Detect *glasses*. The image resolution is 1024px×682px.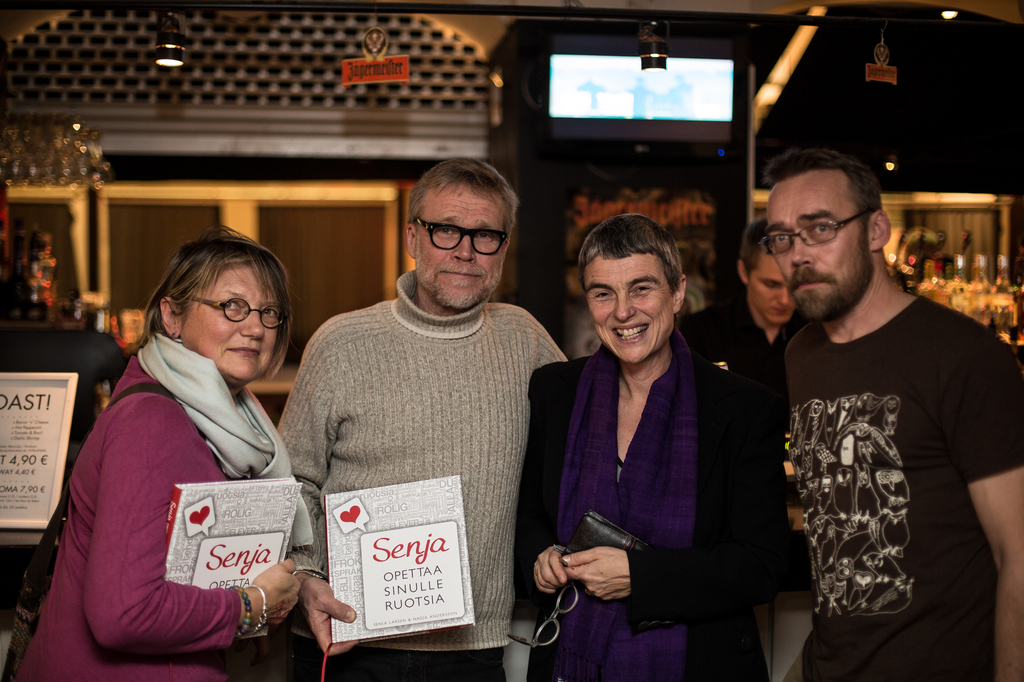
<region>506, 553, 582, 650</region>.
